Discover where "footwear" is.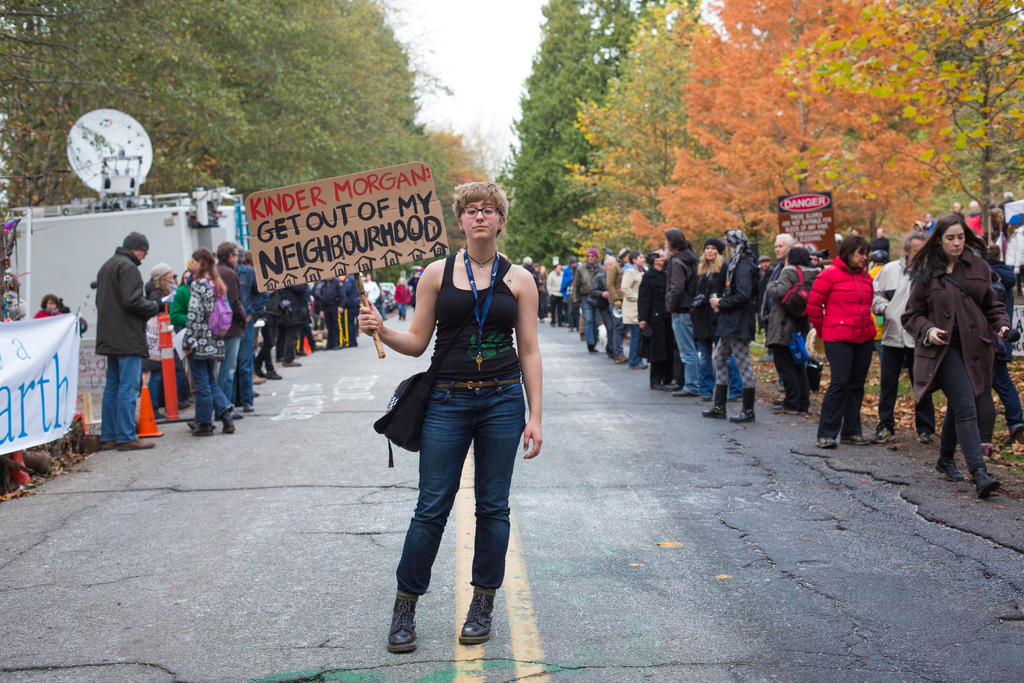
Discovered at [x1=701, y1=379, x2=735, y2=419].
